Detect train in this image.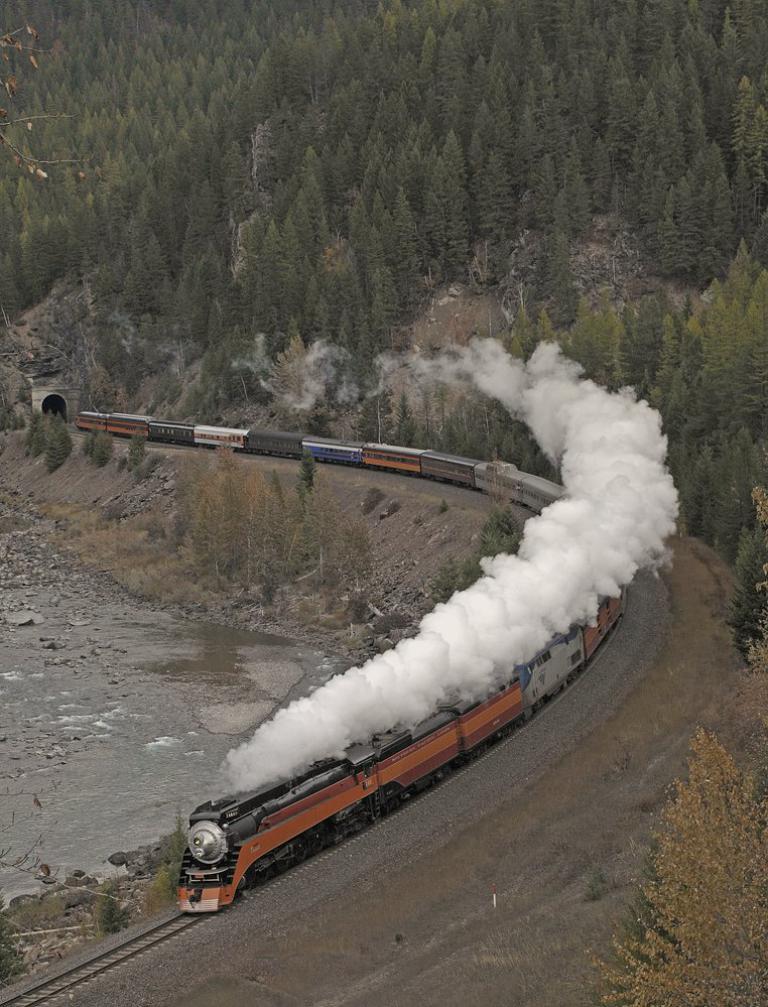
Detection: BBox(80, 407, 633, 914).
